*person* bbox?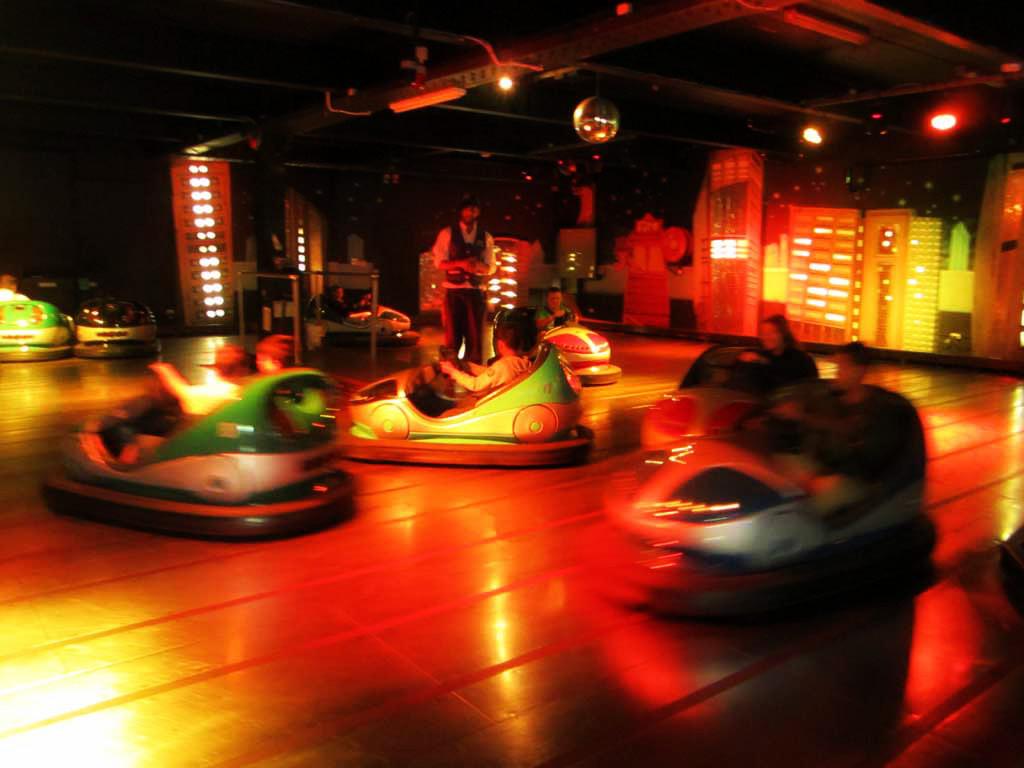
crop(837, 343, 874, 402)
